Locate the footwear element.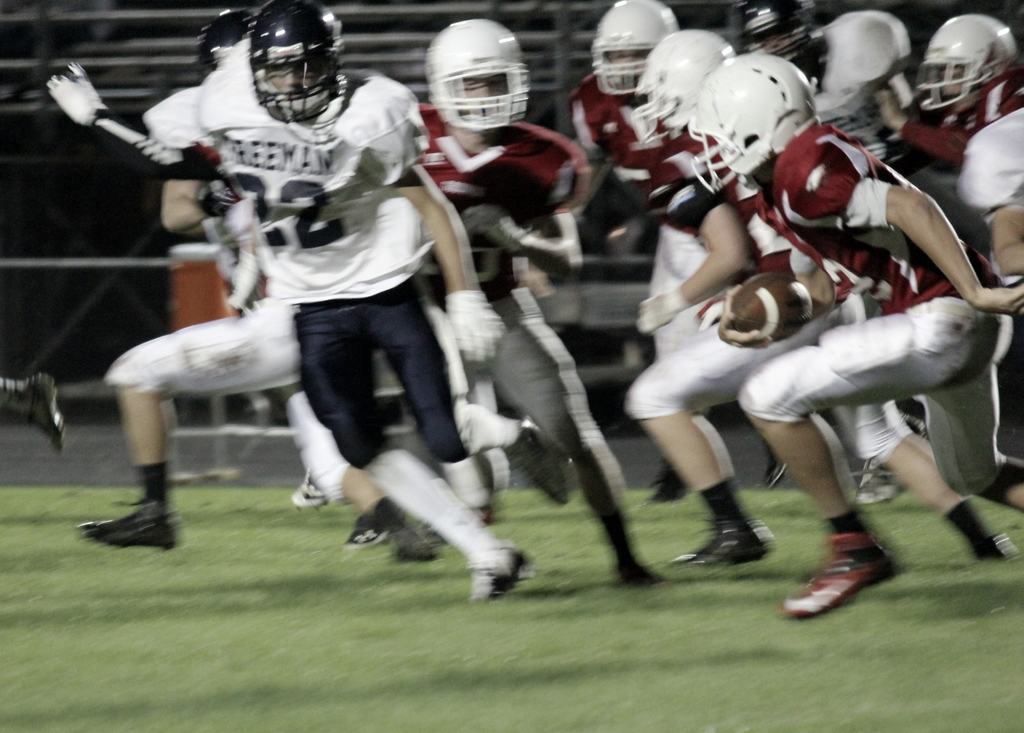
Element bbox: bbox=(511, 411, 570, 508).
